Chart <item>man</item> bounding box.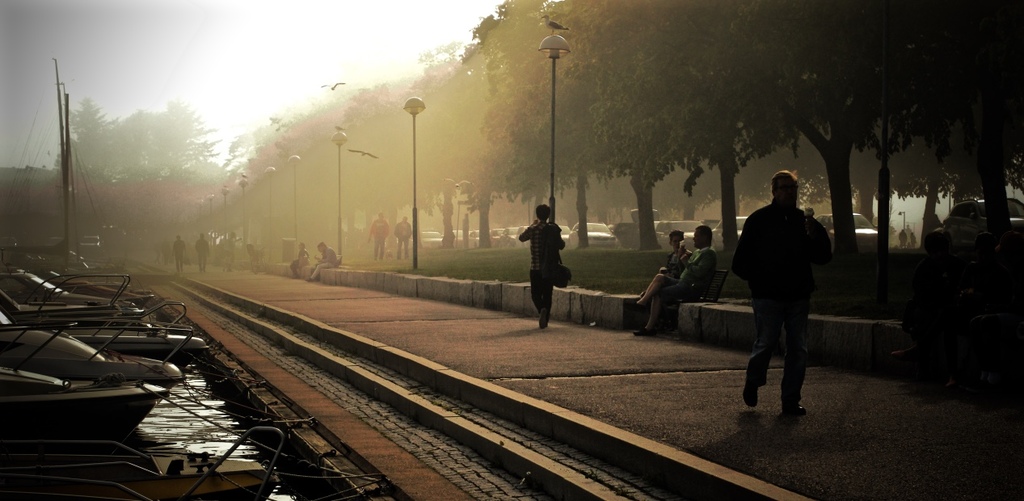
Charted: [left=390, top=213, right=410, bottom=263].
